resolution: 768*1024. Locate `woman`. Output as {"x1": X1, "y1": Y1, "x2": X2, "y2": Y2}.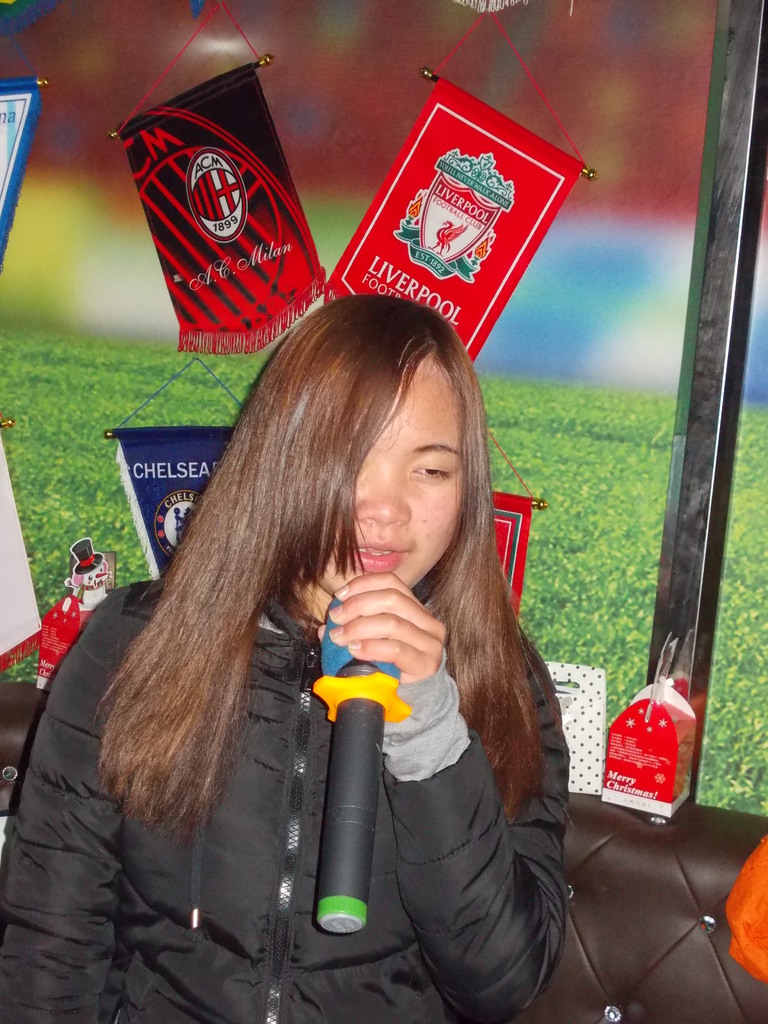
{"x1": 79, "y1": 271, "x2": 576, "y2": 1023}.
